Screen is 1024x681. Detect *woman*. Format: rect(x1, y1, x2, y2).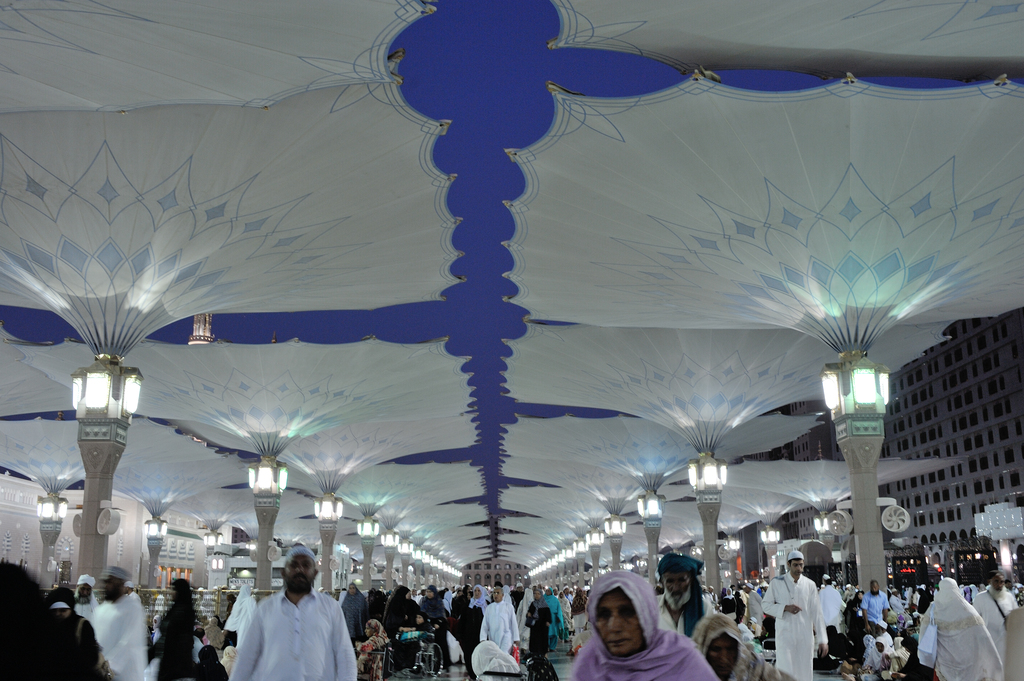
rect(574, 564, 714, 680).
